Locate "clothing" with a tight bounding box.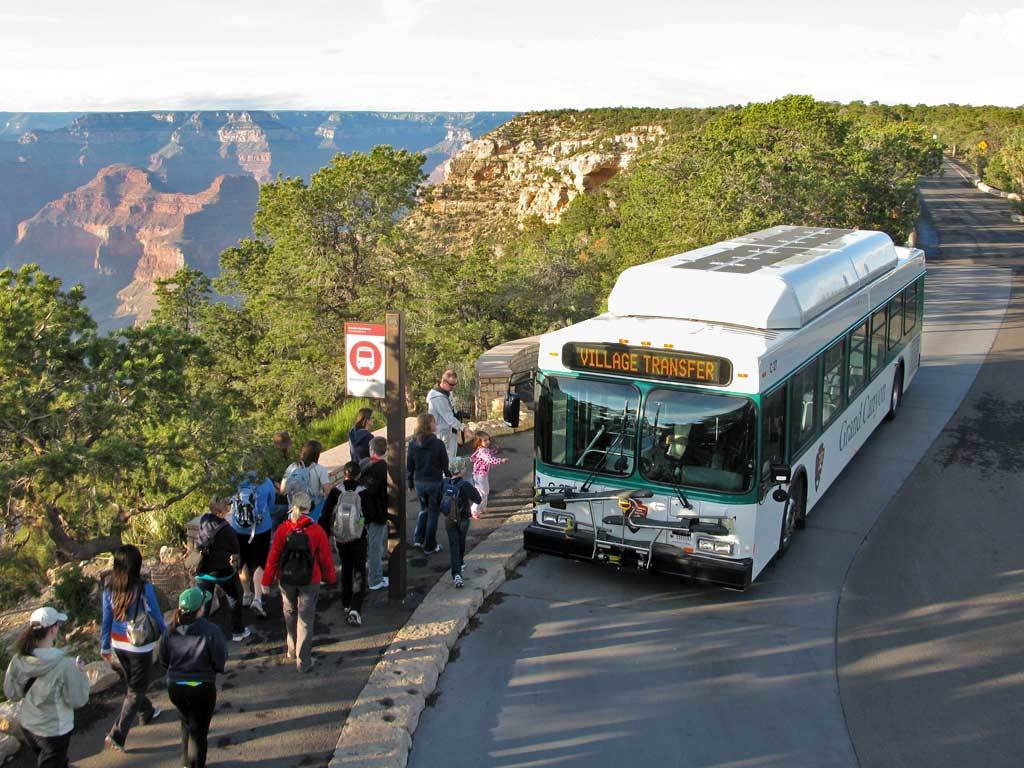
232:479:271:559.
